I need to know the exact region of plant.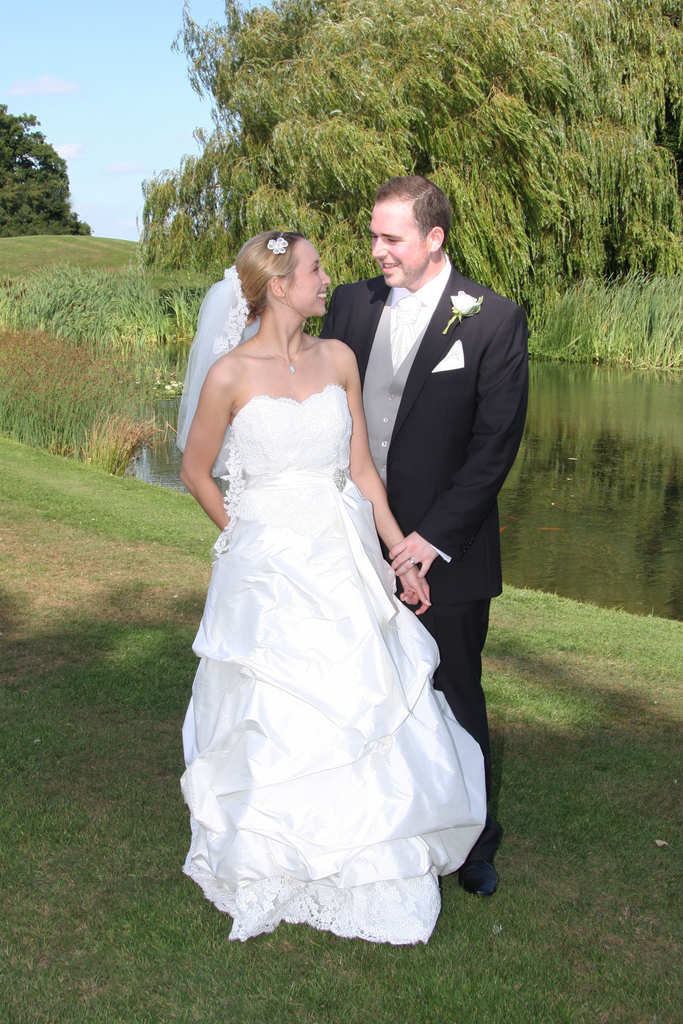
Region: 80:412:172:481.
